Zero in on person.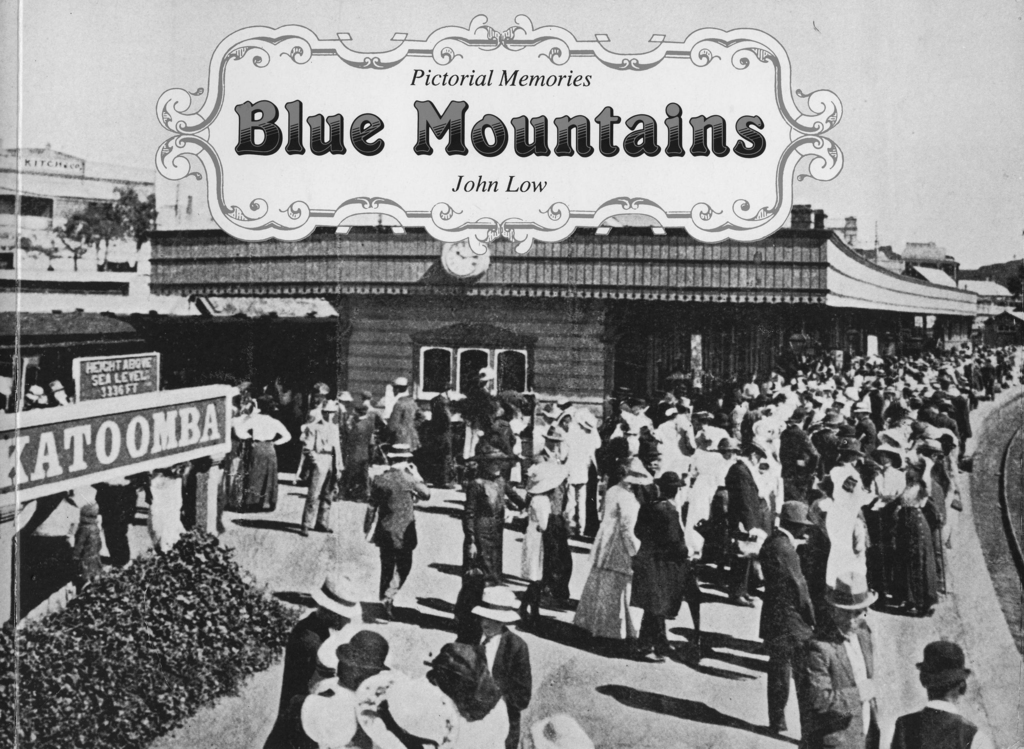
Zeroed in: {"x1": 755, "y1": 495, "x2": 825, "y2": 742}.
